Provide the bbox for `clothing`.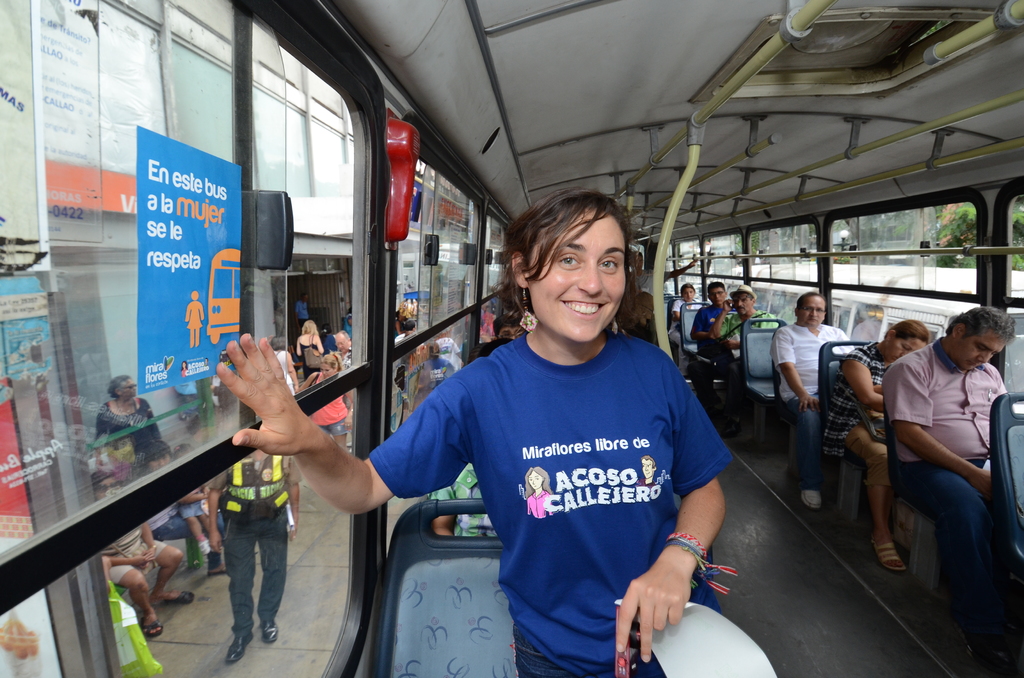
<region>388, 301, 731, 655</region>.
